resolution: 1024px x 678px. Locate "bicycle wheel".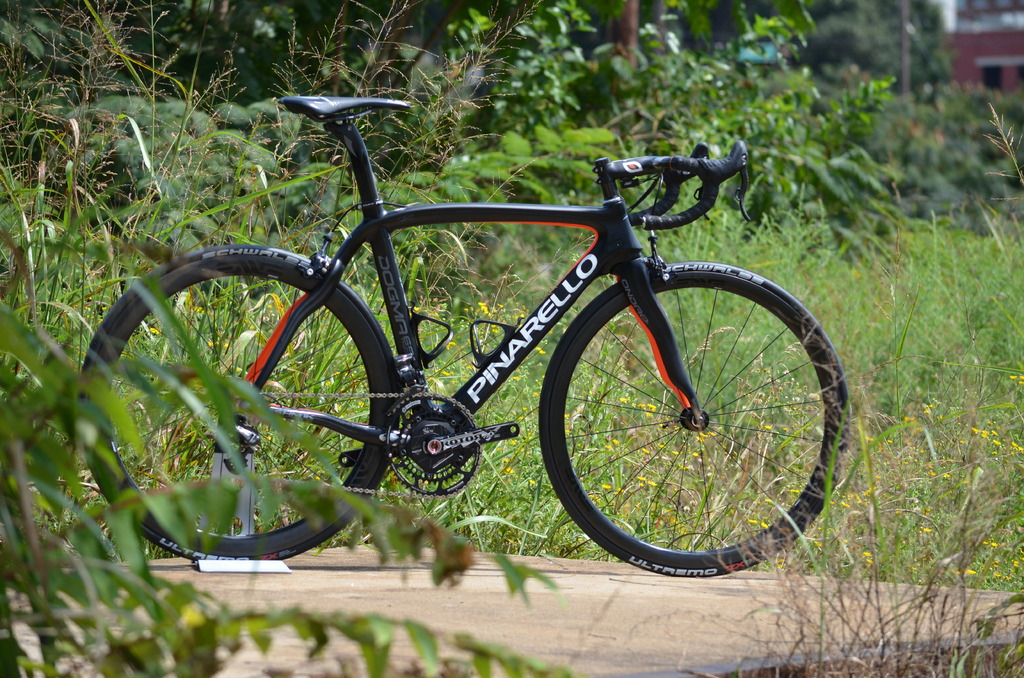
{"x1": 81, "y1": 246, "x2": 403, "y2": 574}.
